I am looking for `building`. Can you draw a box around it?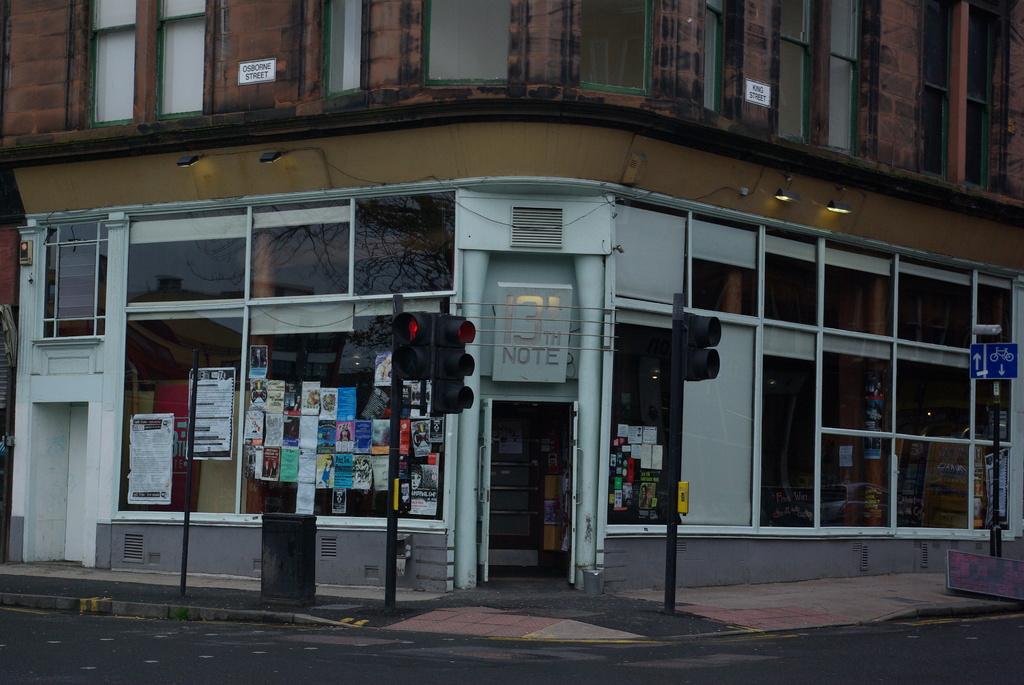
Sure, the bounding box is l=0, t=0, r=1023, b=643.
